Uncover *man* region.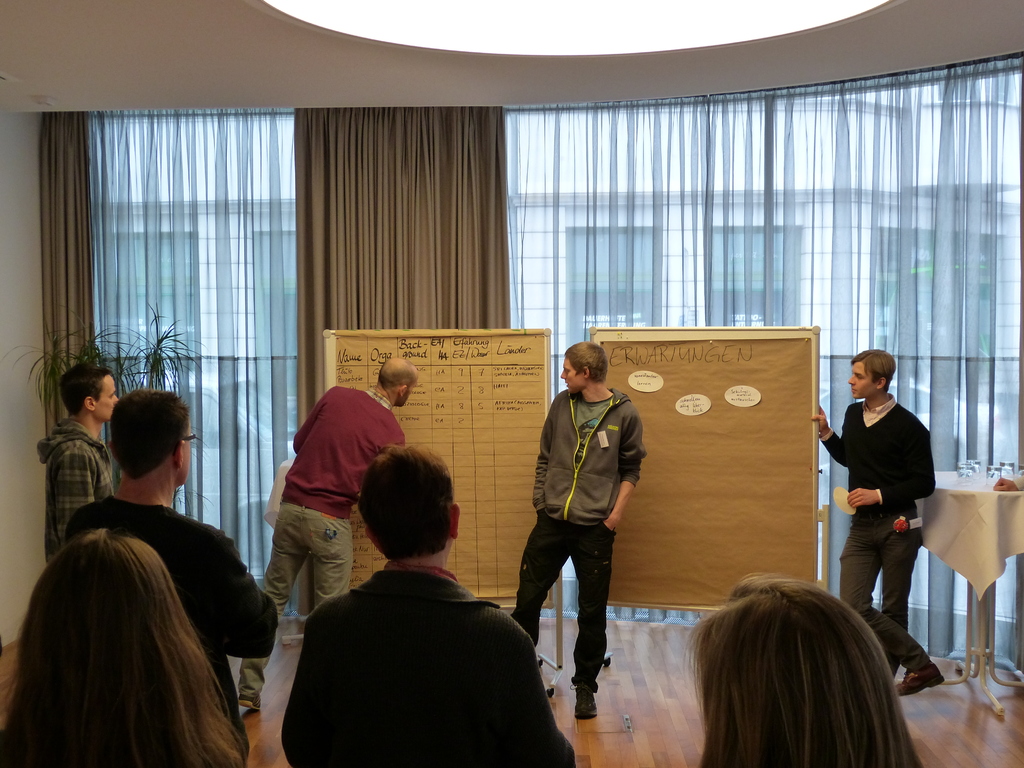
Uncovered: crop(521, 335, 653, 721).
